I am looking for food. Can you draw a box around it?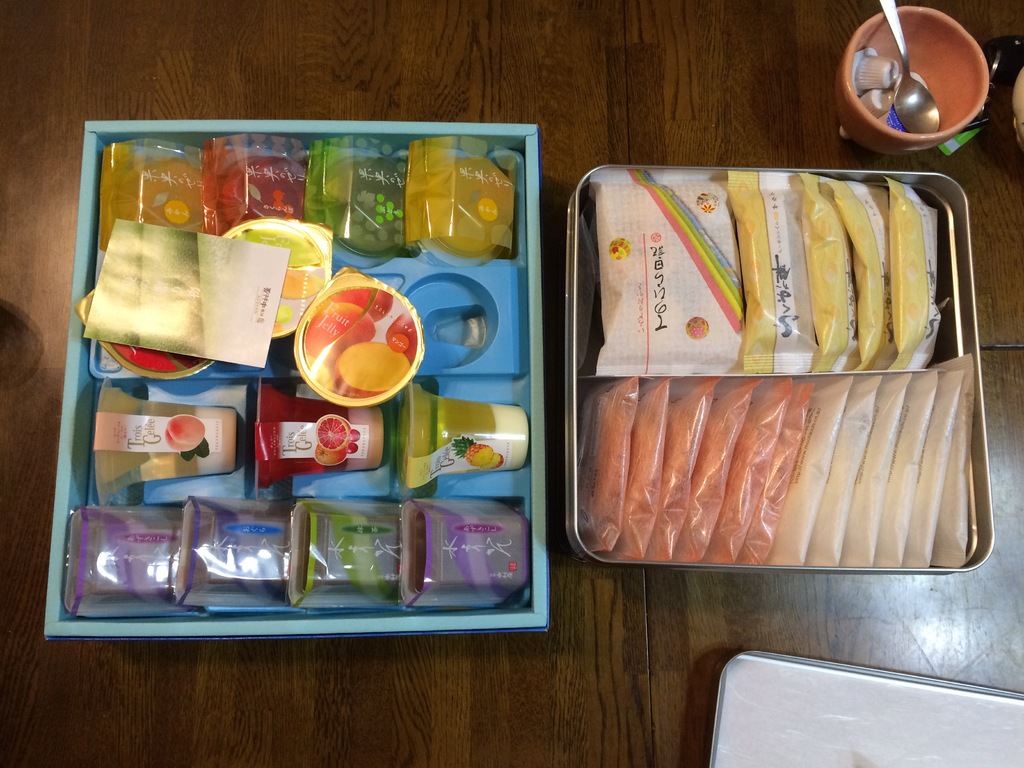
Sure, the bounding box is <box>465,445,494,464</box>.
